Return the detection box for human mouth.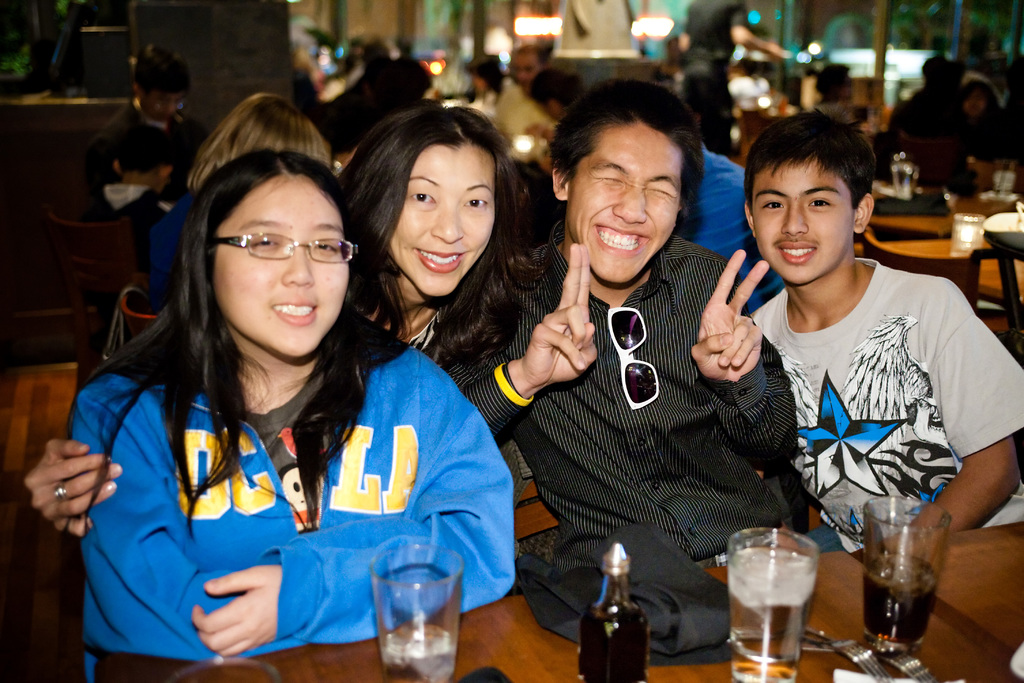
<bbox>598, 223, 653, 252</bbox>.
